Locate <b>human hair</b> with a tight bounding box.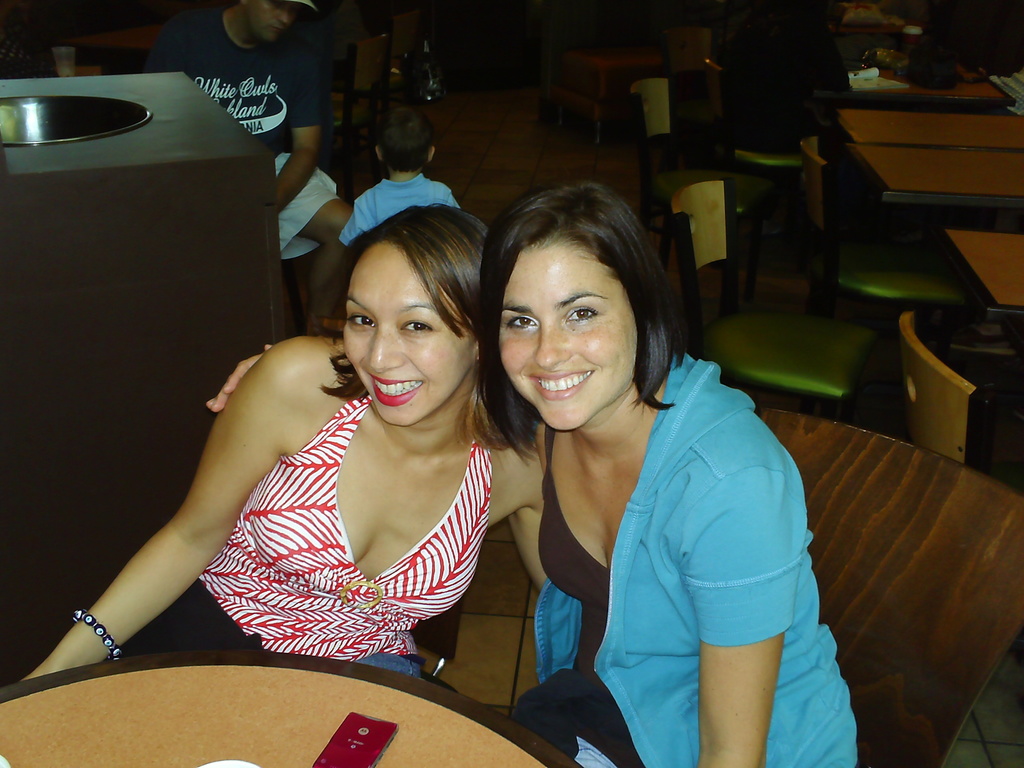
bbox(377, 107, 436, 168).
